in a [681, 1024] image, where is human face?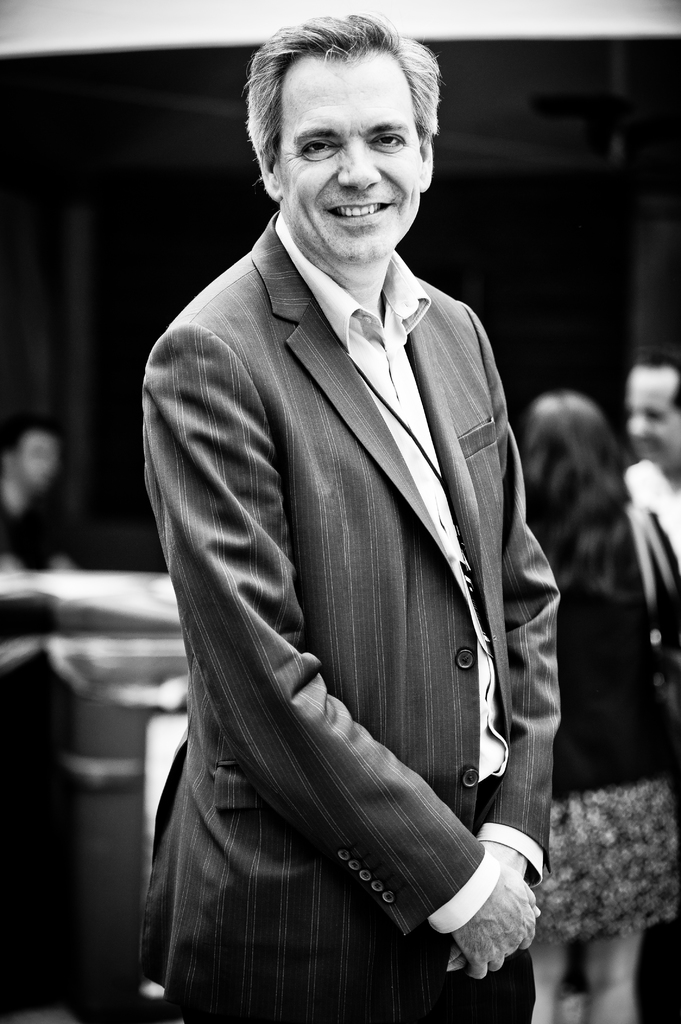
box=[271, 40, 424, 264].
